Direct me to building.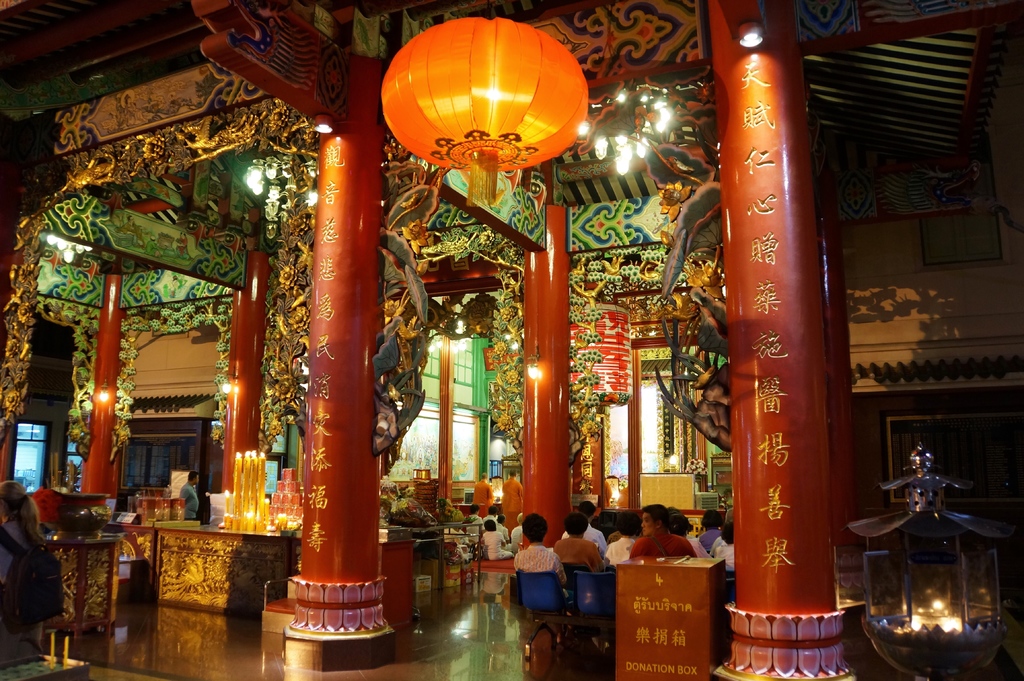
Direction: 0/0/1023/680.
